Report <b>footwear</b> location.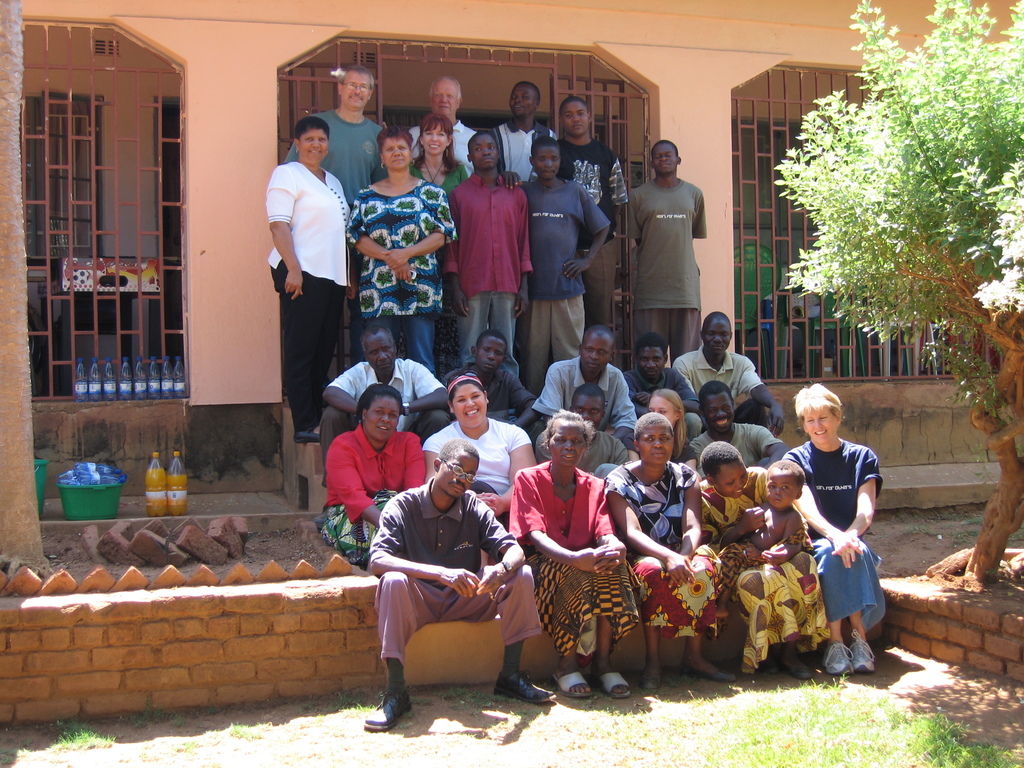
Report: pyautogui.locateOnScreen(295, 426, 324, 444).
